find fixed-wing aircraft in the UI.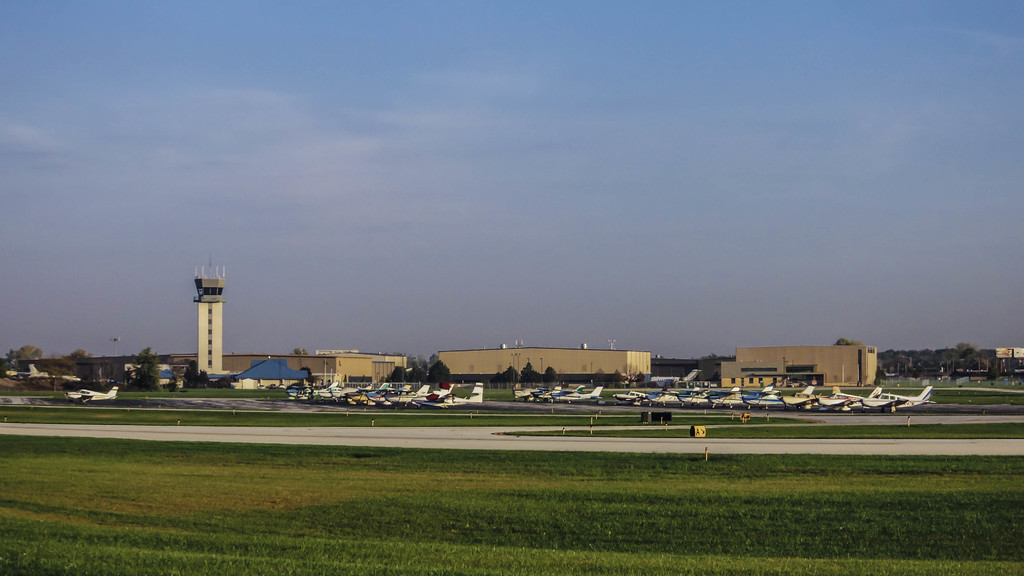
UI element at {"x1": 61, "y1": 384, "x2": 119, "y2": 404}.
